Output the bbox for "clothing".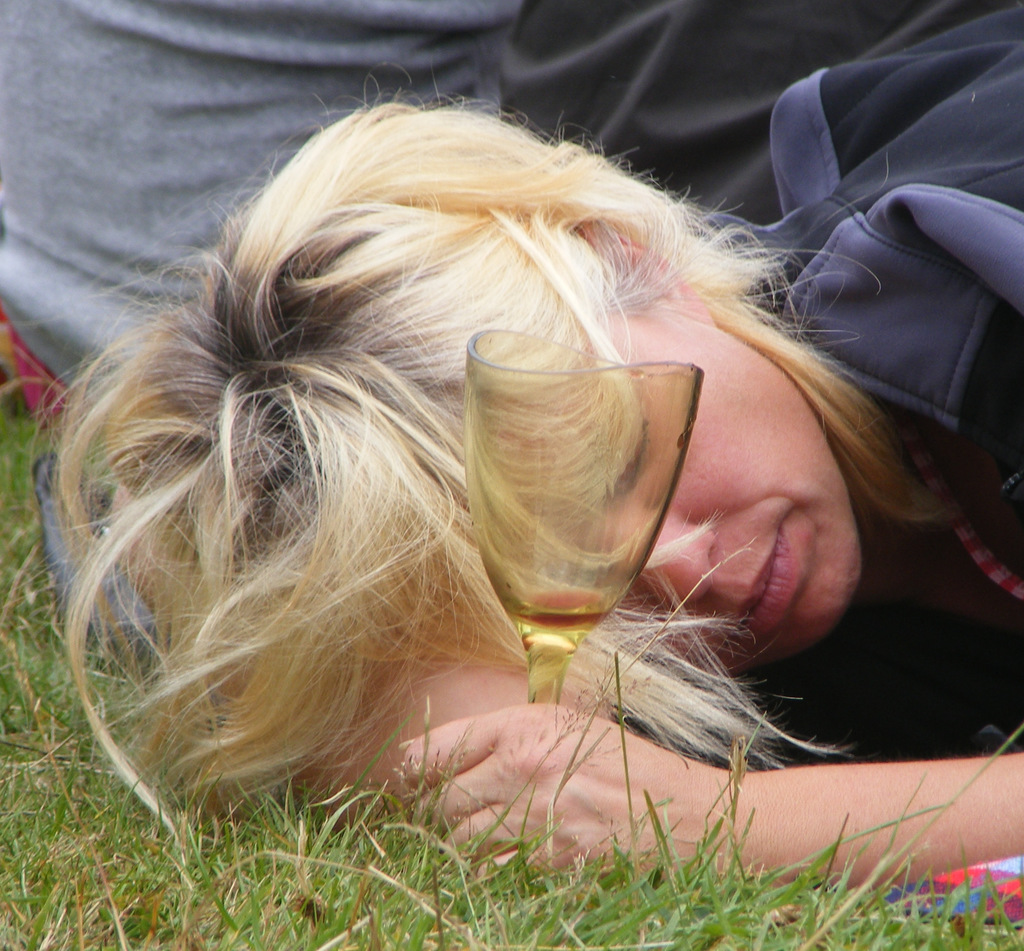
x1=691 y1=0 x2=1021 y2=774.
